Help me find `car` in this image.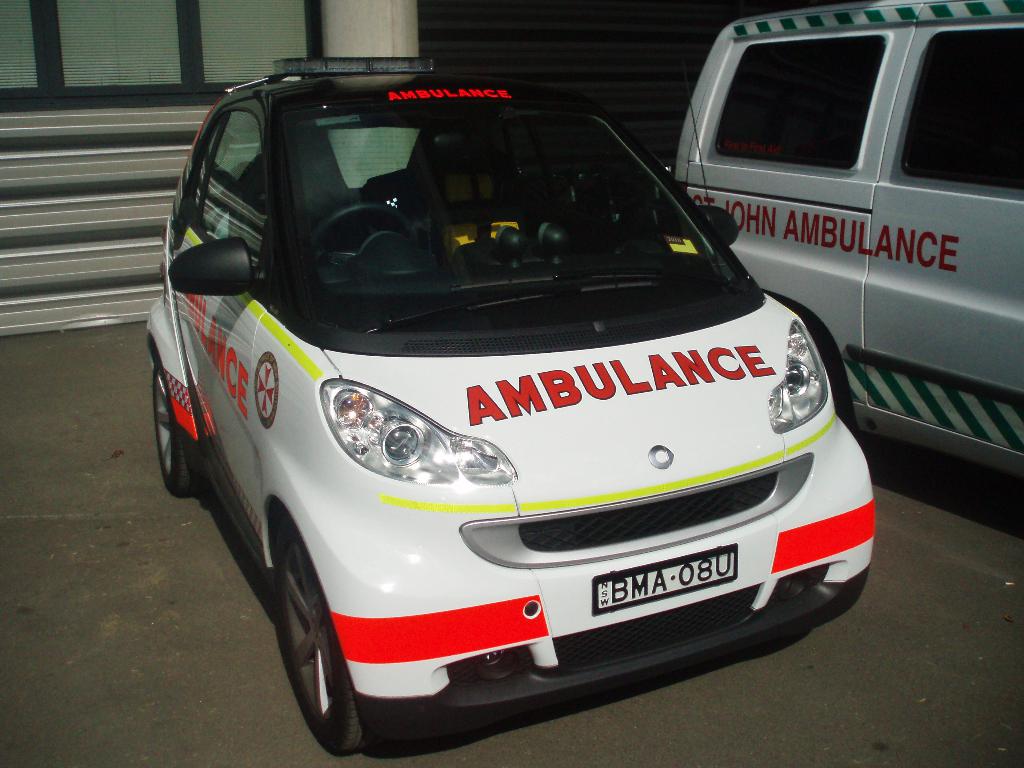
Found it: detection(675, 0, 1023, 472).
